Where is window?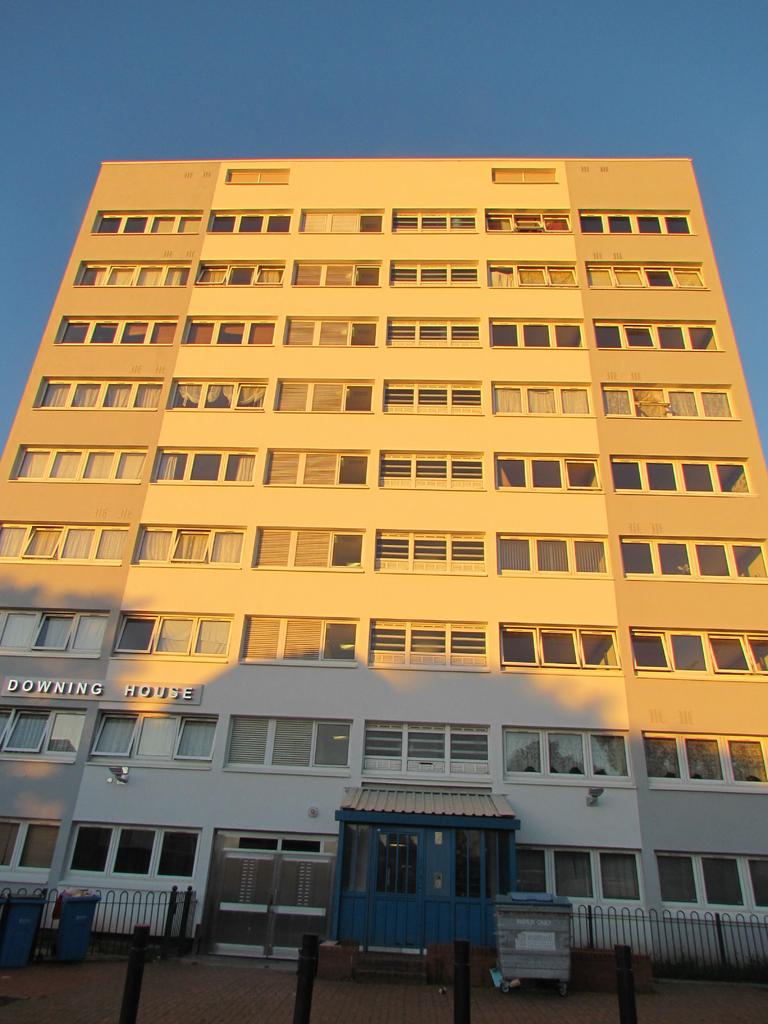
pyautogui.locateOnScreen(554, 381, 592, 412).
